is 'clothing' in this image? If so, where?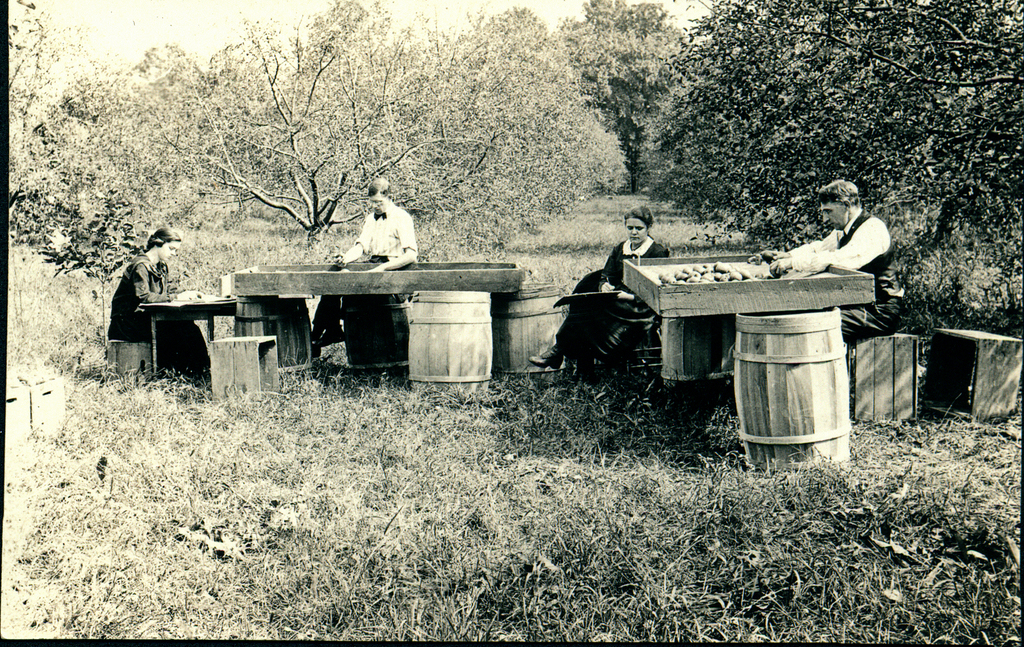
Yes, at bbox(790, 209, 904, 337).
